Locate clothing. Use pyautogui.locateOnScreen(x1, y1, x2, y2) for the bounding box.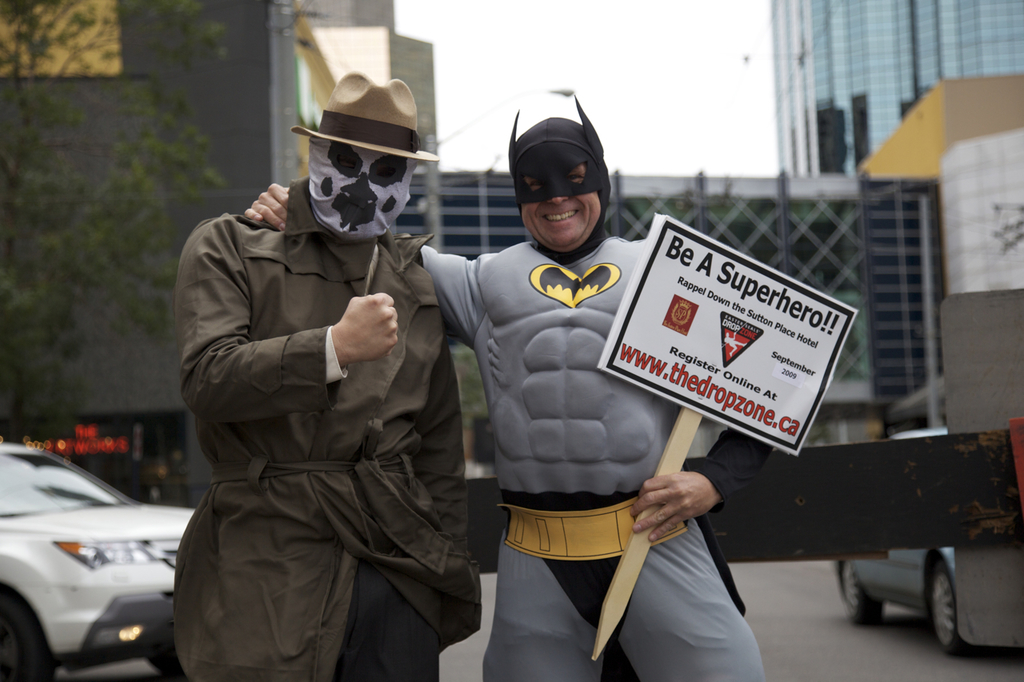
pyautogui.locateOnScreen(414, 233, 775, 675).
